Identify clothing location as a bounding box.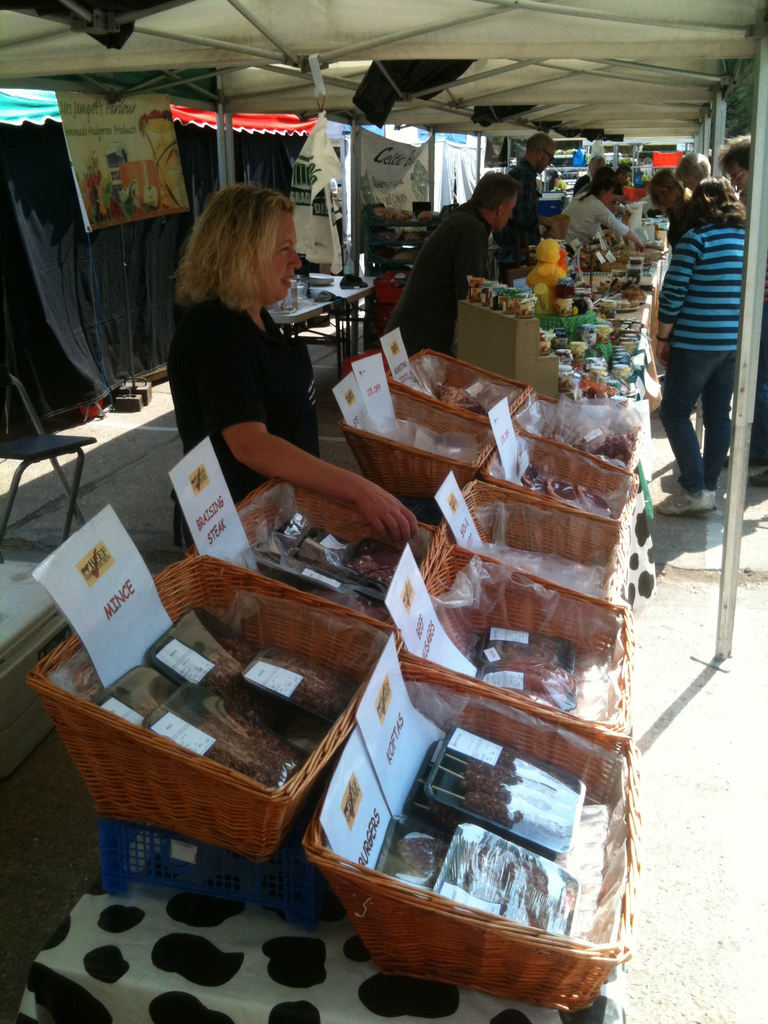
bbox=[561, 192, 630, 259].
